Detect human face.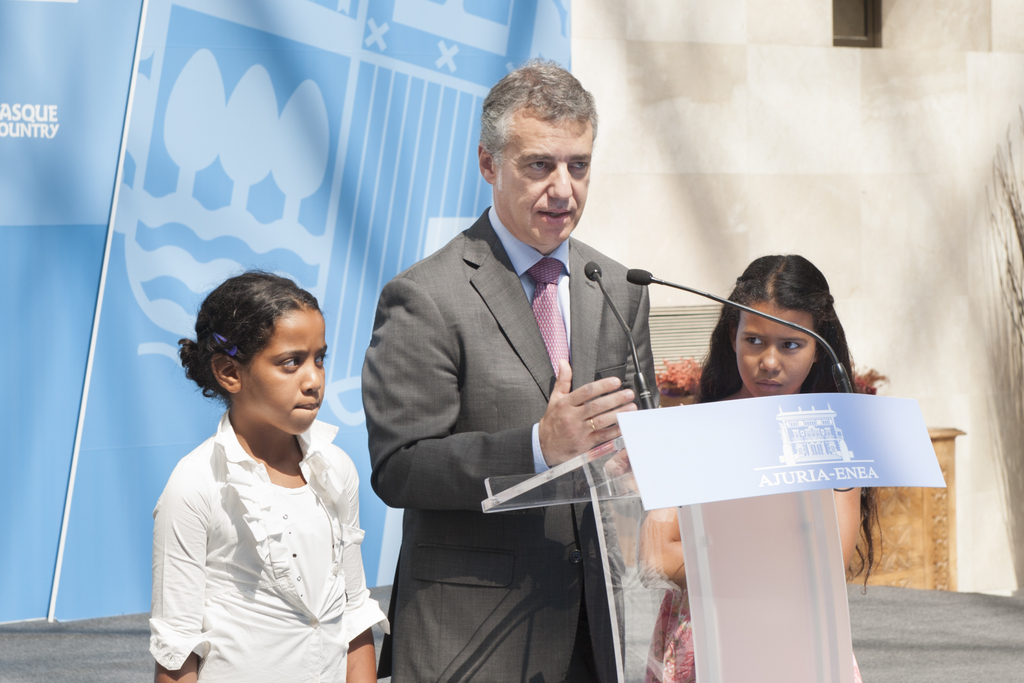
Detected at [241,302,330,435].
